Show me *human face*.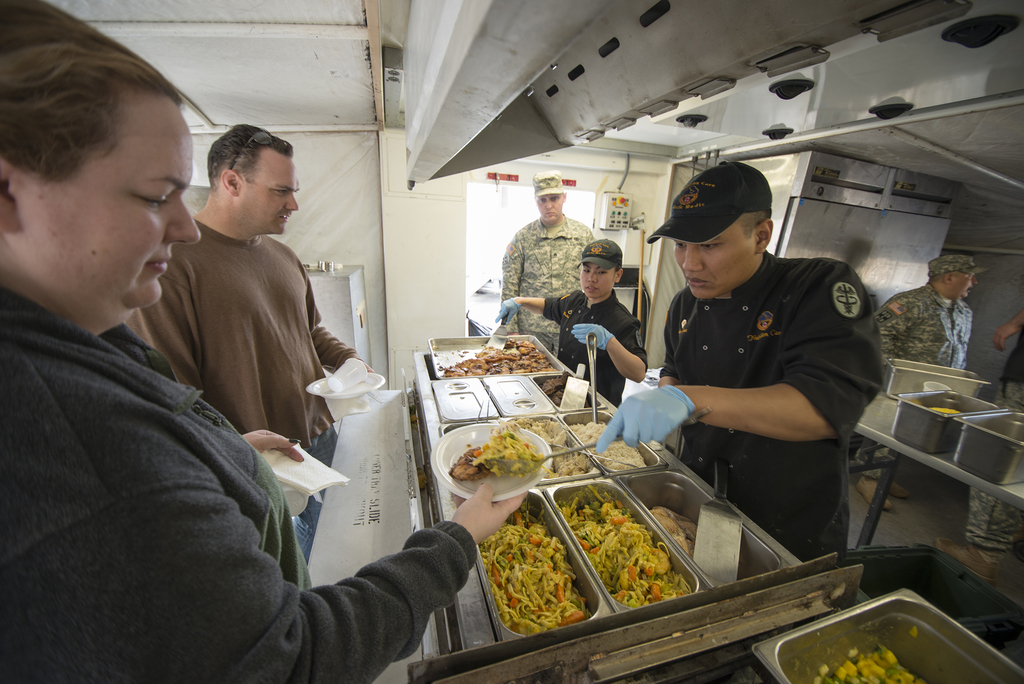
*human face* is here: <box>18,96,196,326</box>.
